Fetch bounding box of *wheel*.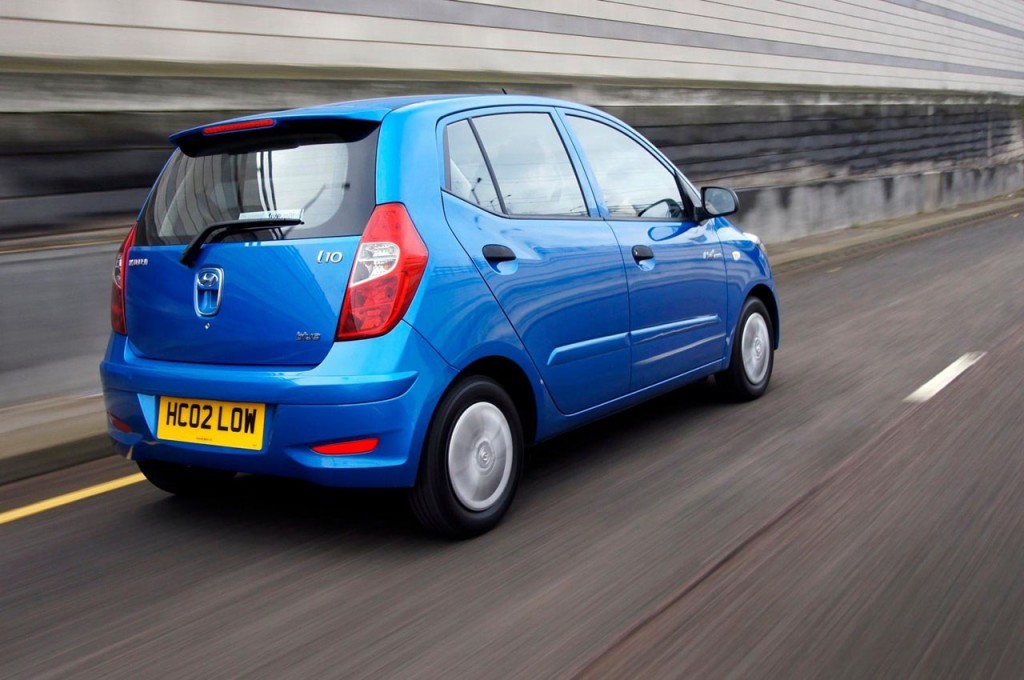
Bbox: rect(403, 380, 524, 542).
